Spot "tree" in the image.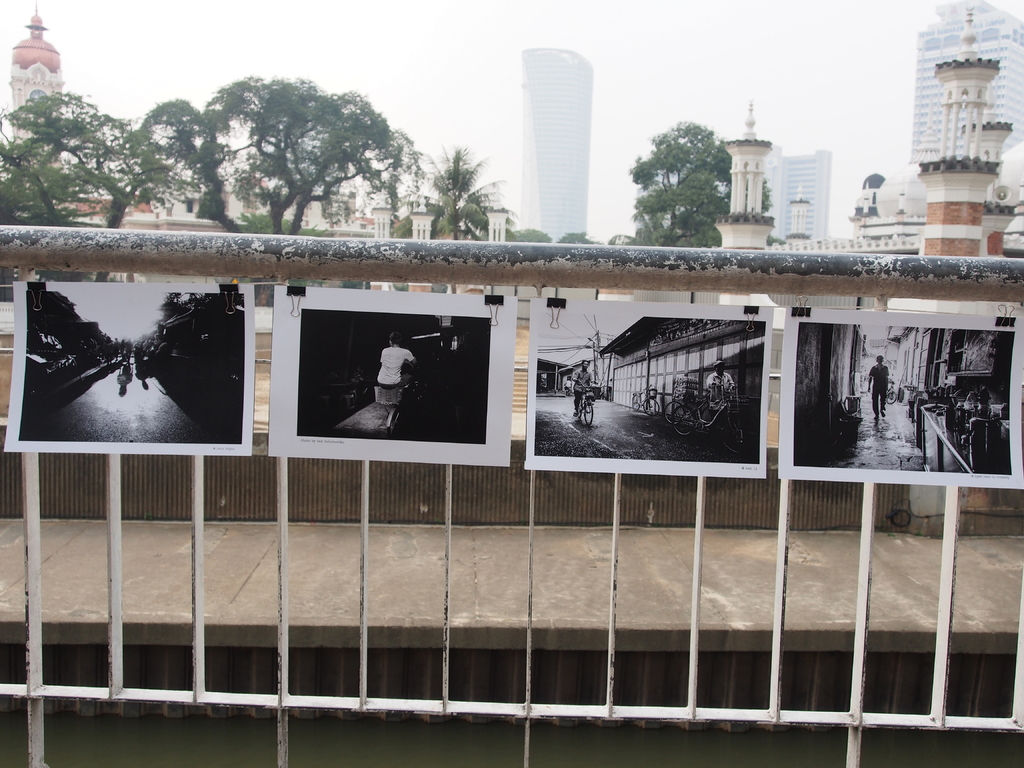
"tree" found at bbox=[622, 97, 751, 244].
